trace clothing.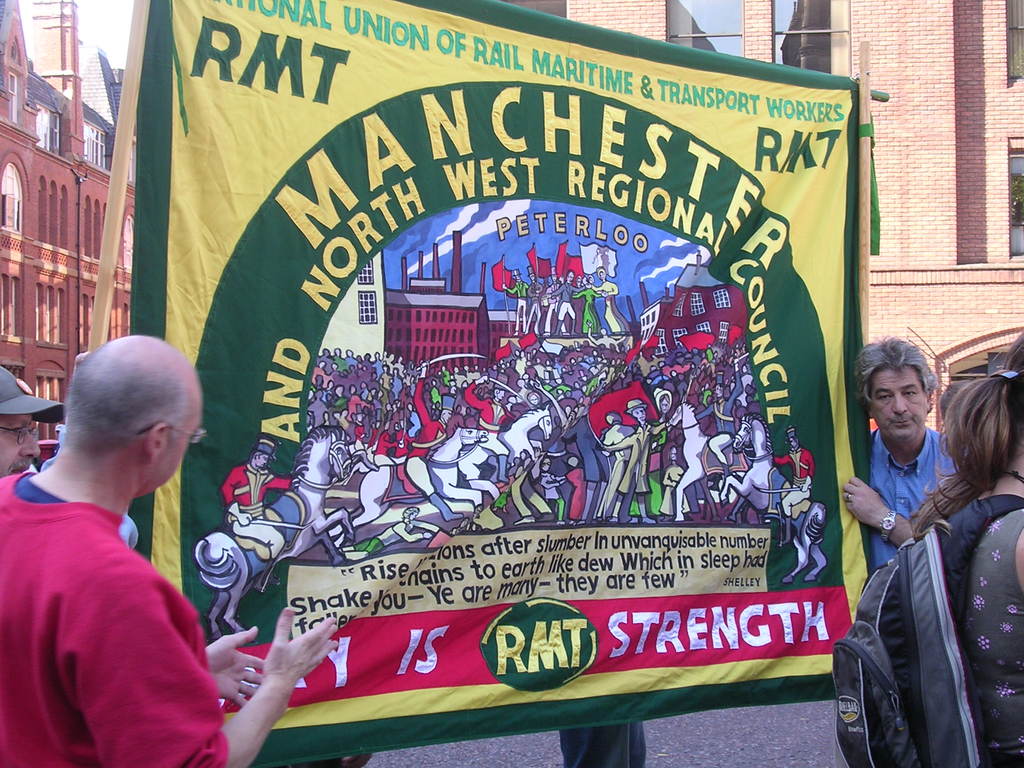
Traced to (left=630, top=352, right=663, bottom=375).
